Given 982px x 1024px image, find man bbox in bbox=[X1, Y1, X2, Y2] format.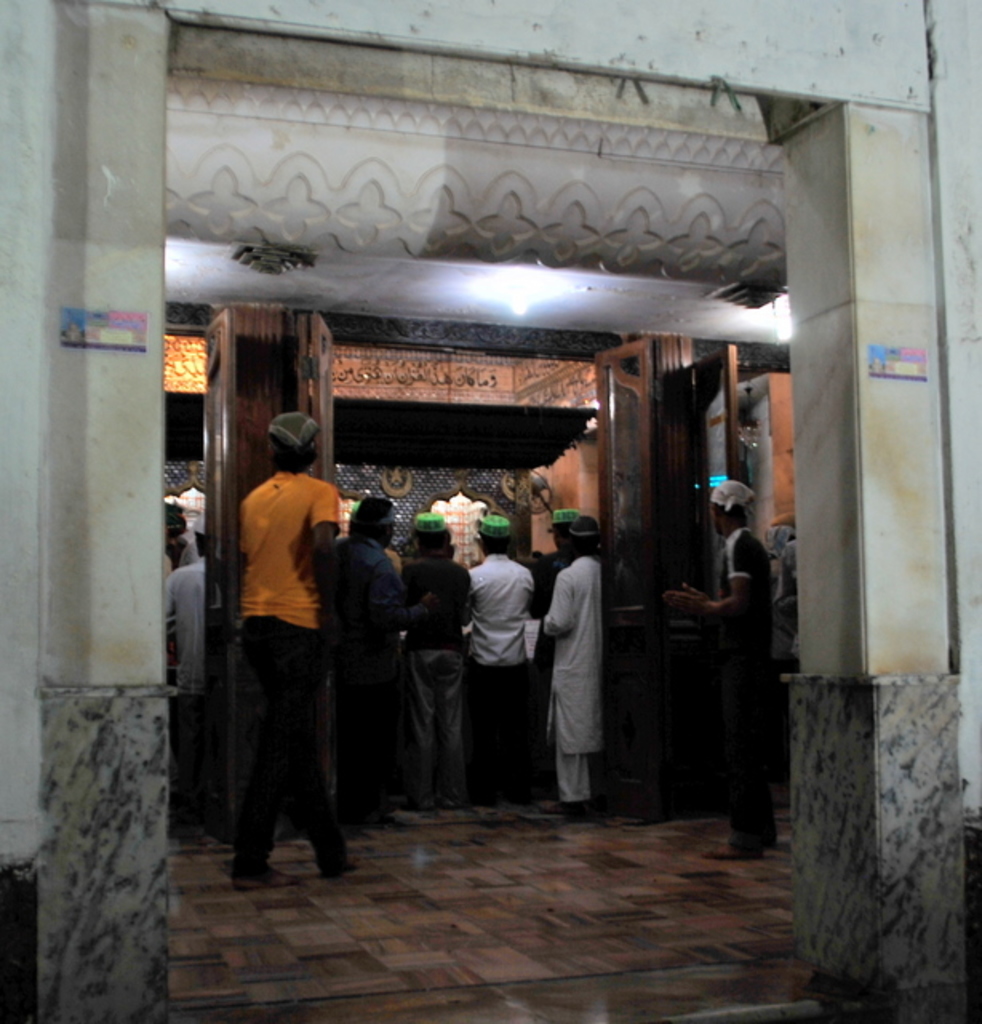
bbox=[664, 475, 787, 867].
